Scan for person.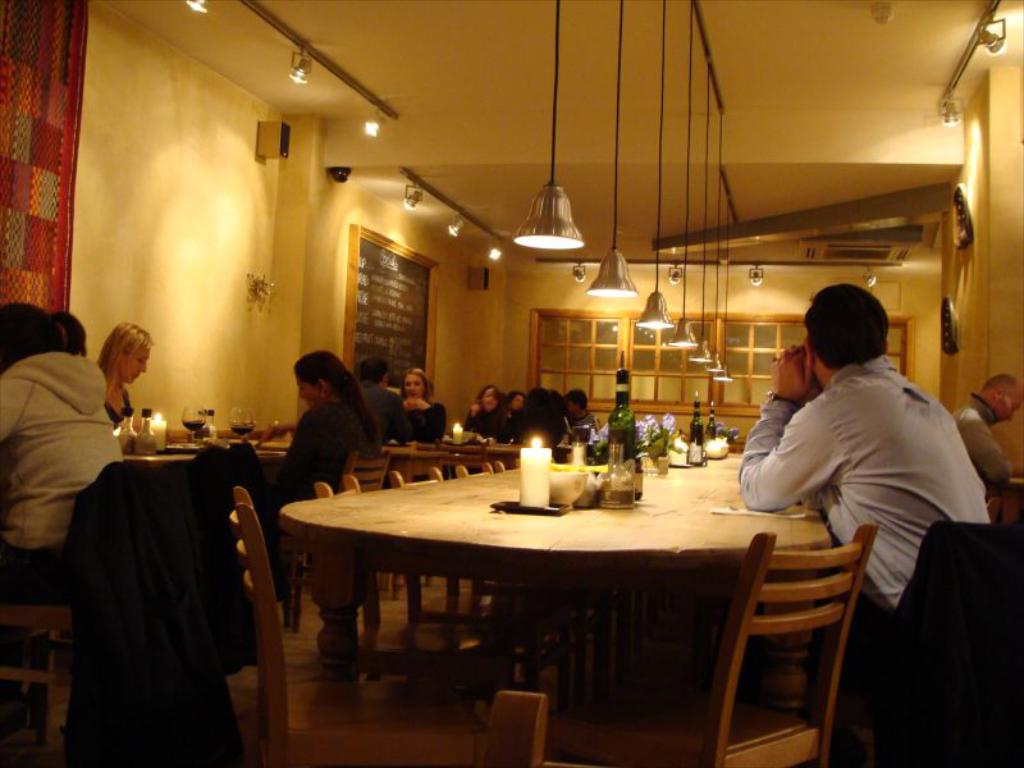
Scan result: pyautogui.locateOnScreen(0, 300, 129, 611).
